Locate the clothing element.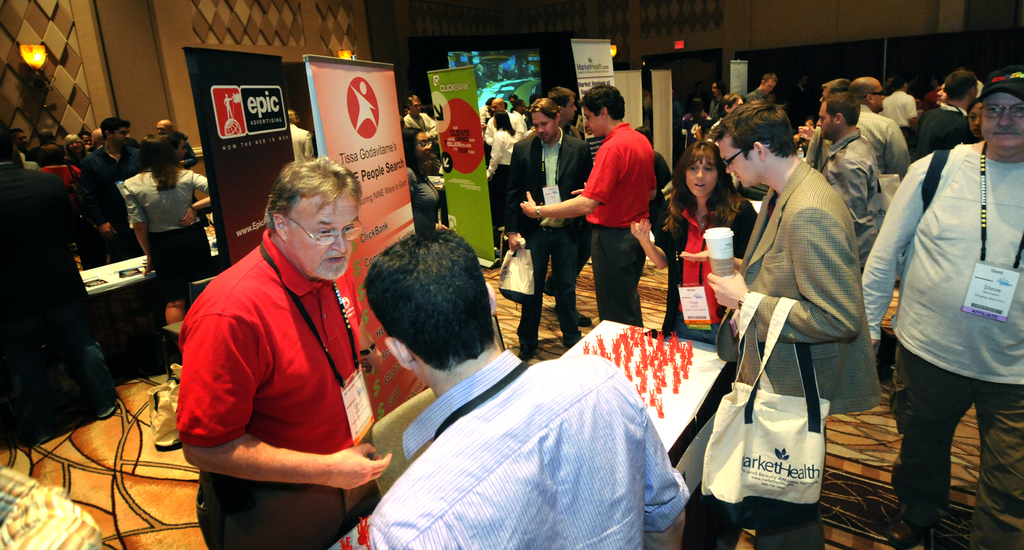
Element bbox: box(883, 87, 920, 137).
